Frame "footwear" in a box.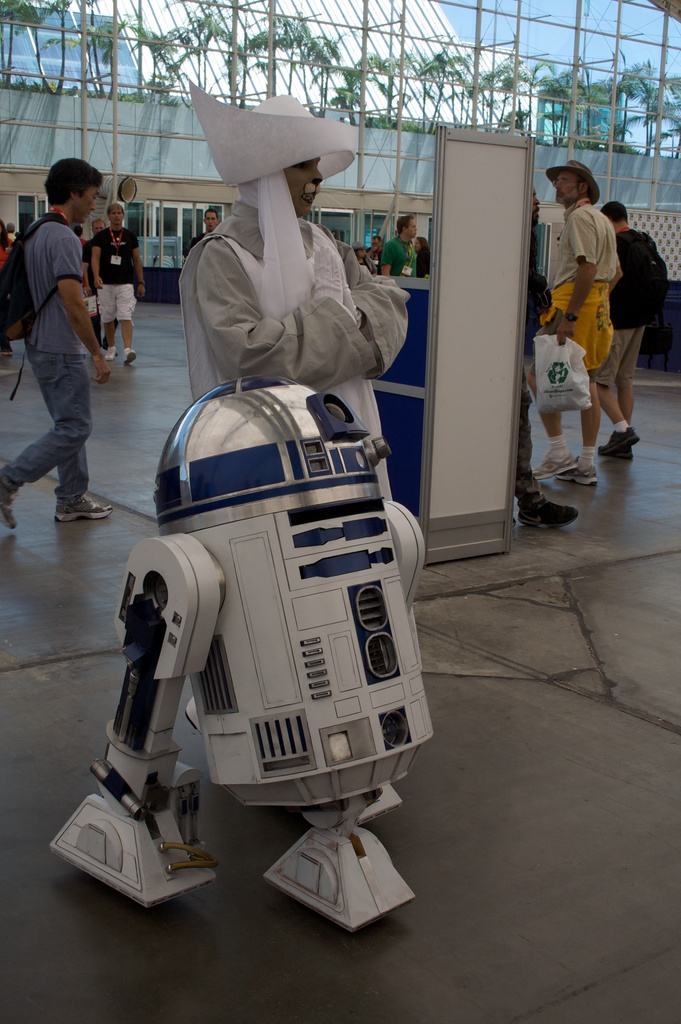
bbox=[531, 456, 575, 483].
